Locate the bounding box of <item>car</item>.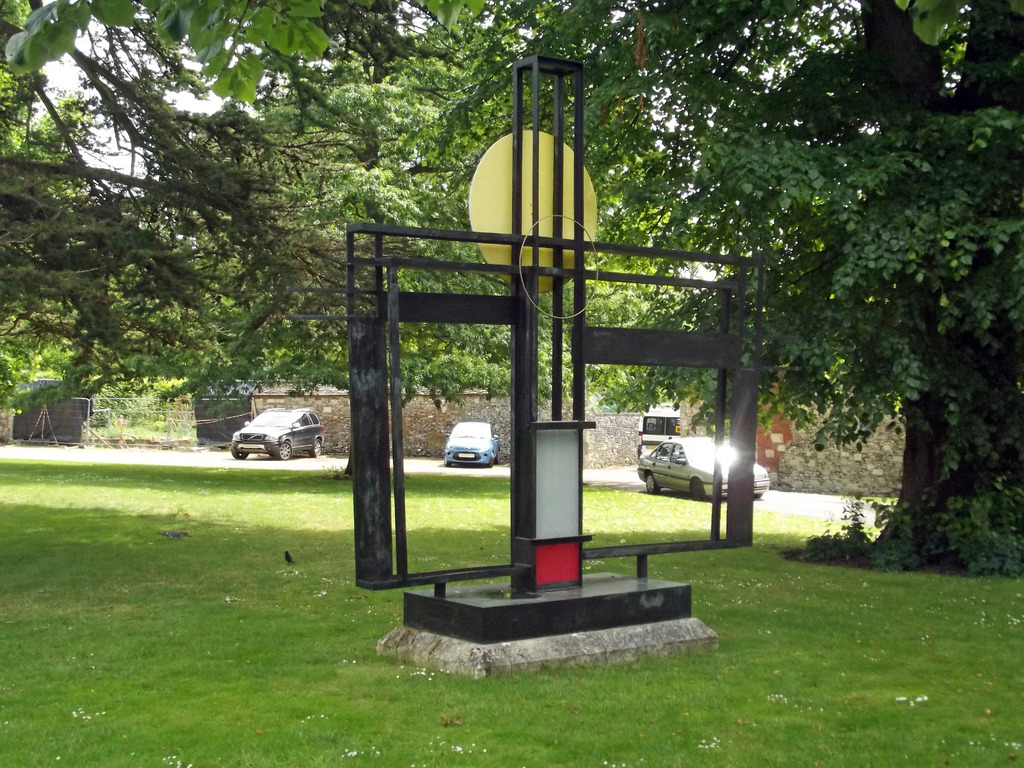
Bounding box: bbox=[221, 402, 316, 472].
